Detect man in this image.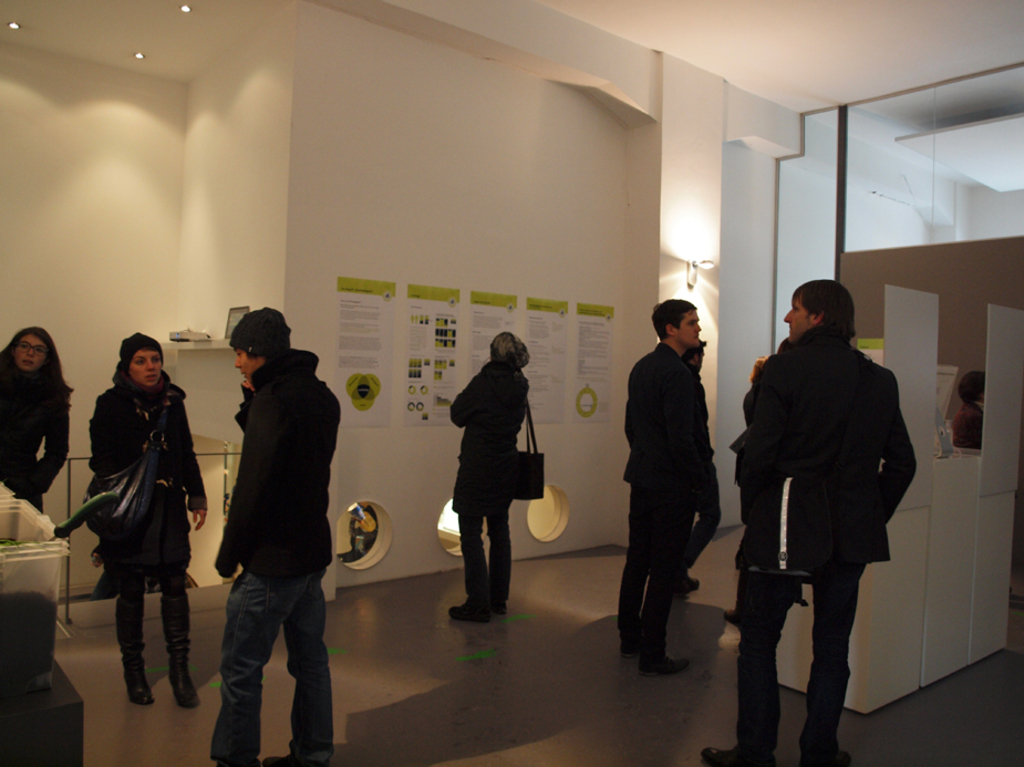
Detection: <box>697,271,919,766</box>.
